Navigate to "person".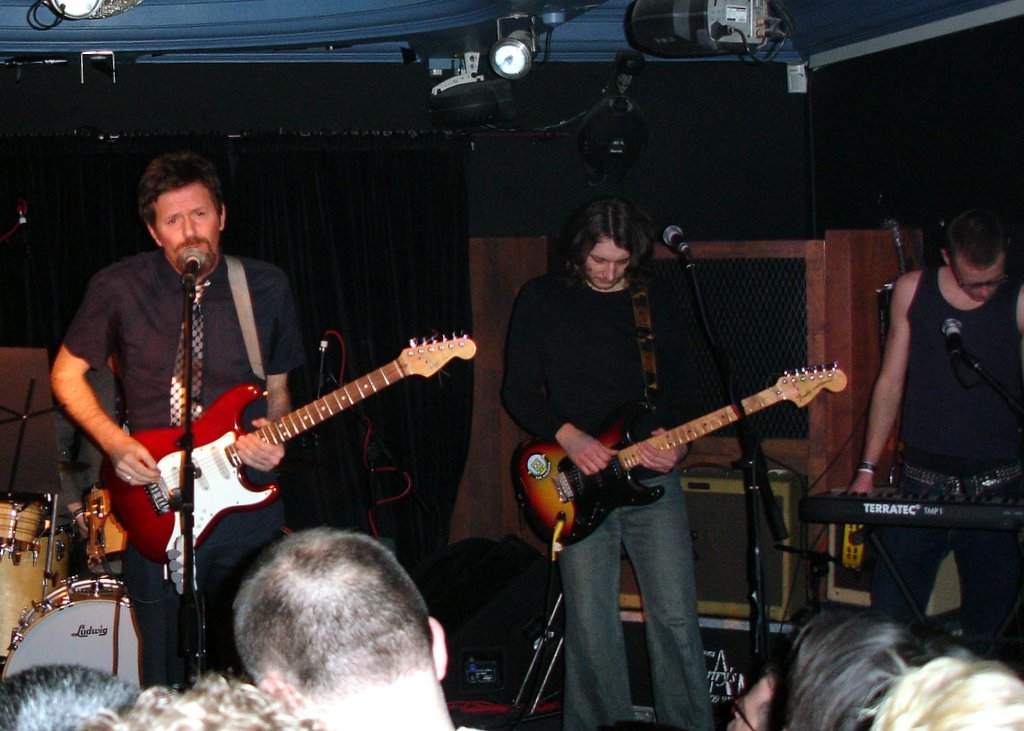
Navigation target: (849, 204, 1023, 662).
